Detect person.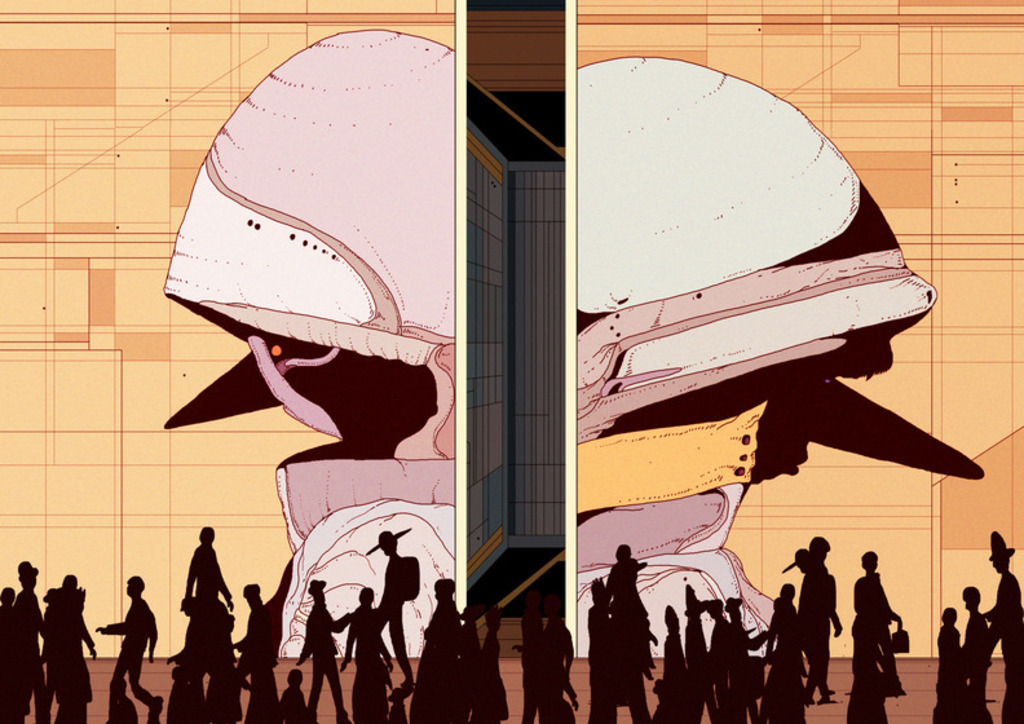
Detected at (x1=242, y1=648, x2=278, y2=723).
